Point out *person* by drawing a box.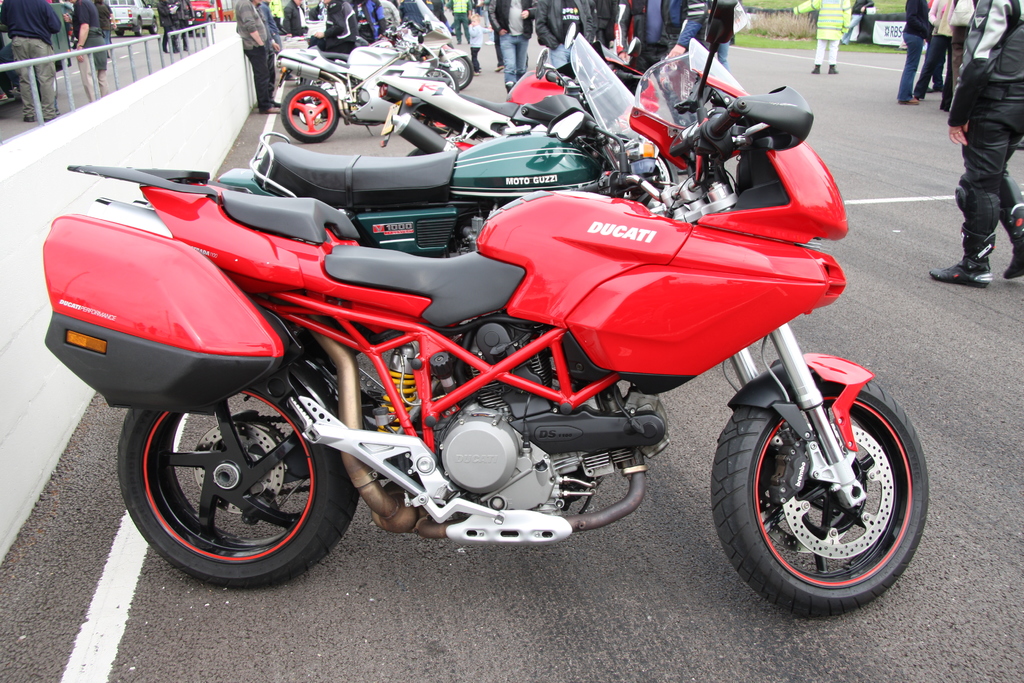
Rect(479, 0, 535, 90).
